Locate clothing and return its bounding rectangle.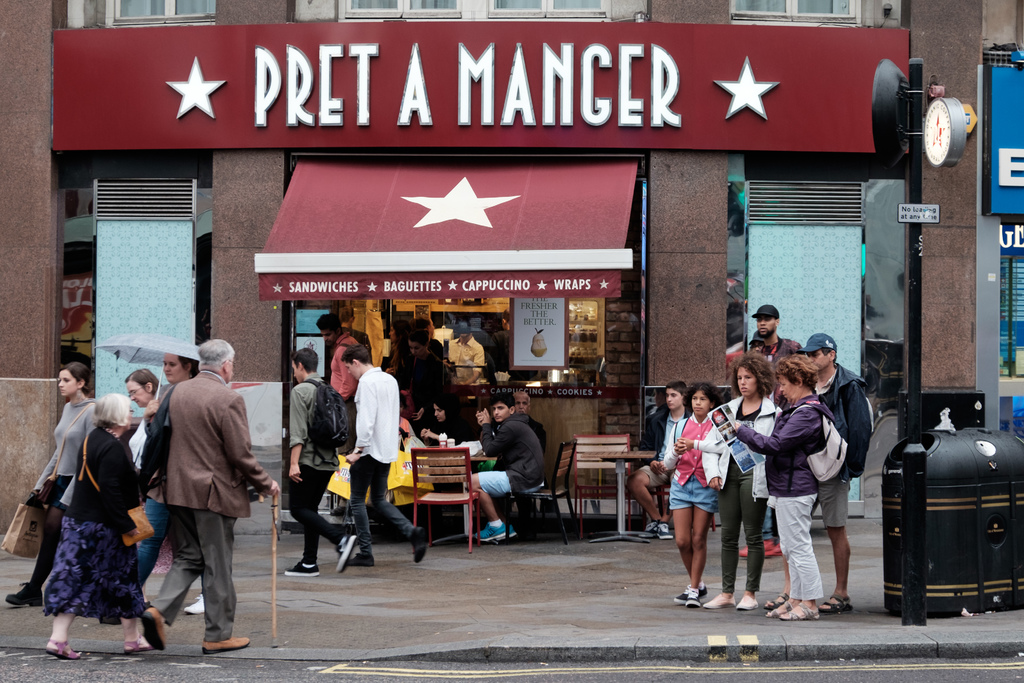
x1=666, y1=420, x2=728, y2=513.
